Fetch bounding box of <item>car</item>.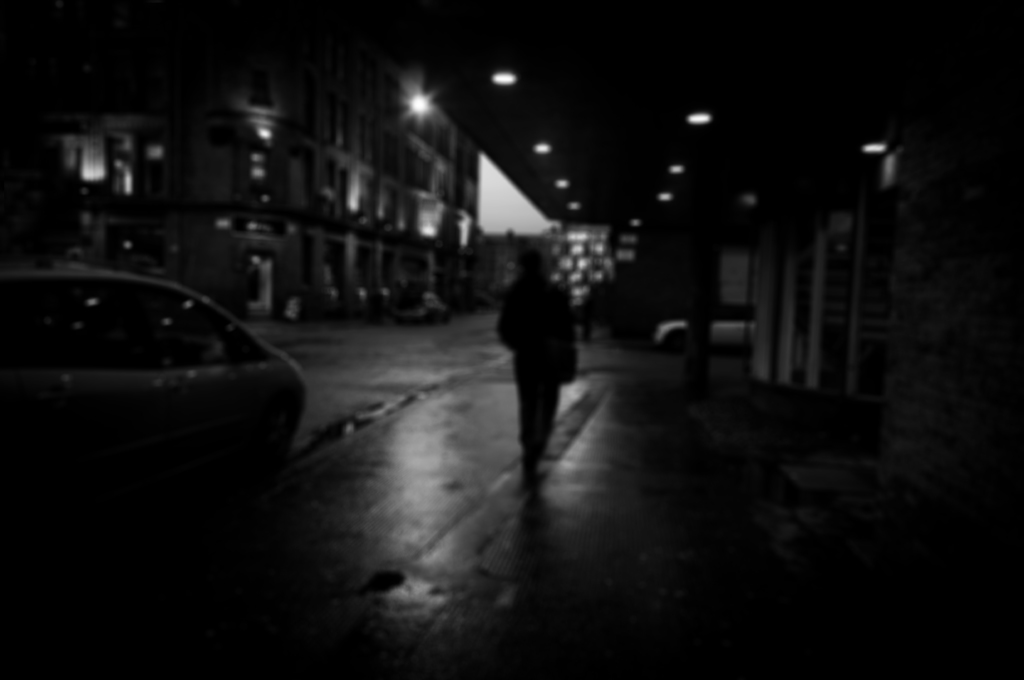
Bbox: pyautogui.locateOnScreen(1, 267, 312, 473).
